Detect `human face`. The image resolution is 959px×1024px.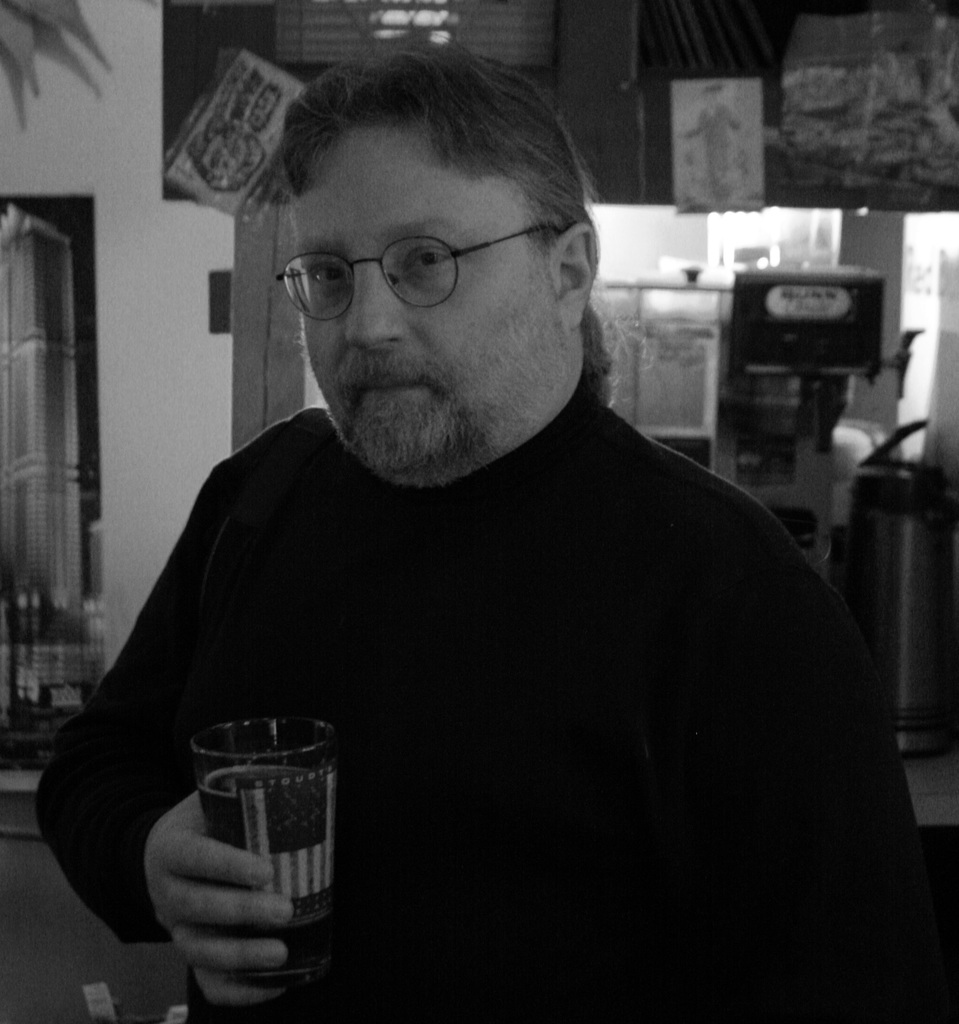
{"left": 291, "top": 129, "right": 581, "bottom": 474}.
